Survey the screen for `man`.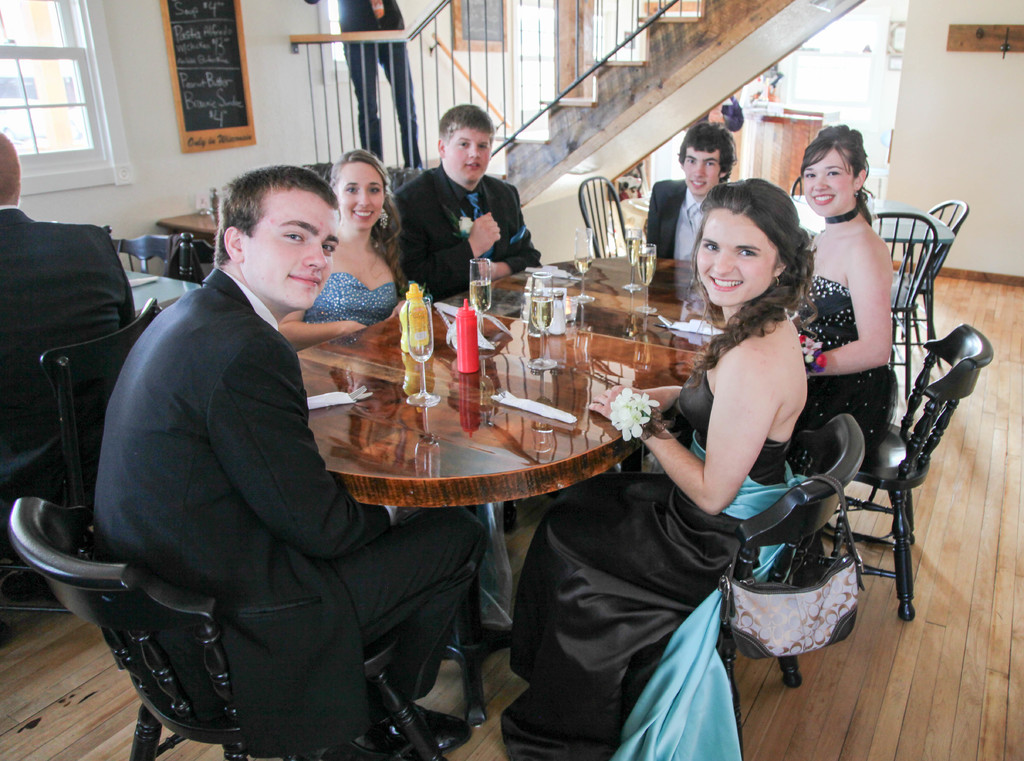
Survey found: (64, 141, 452, 742).
